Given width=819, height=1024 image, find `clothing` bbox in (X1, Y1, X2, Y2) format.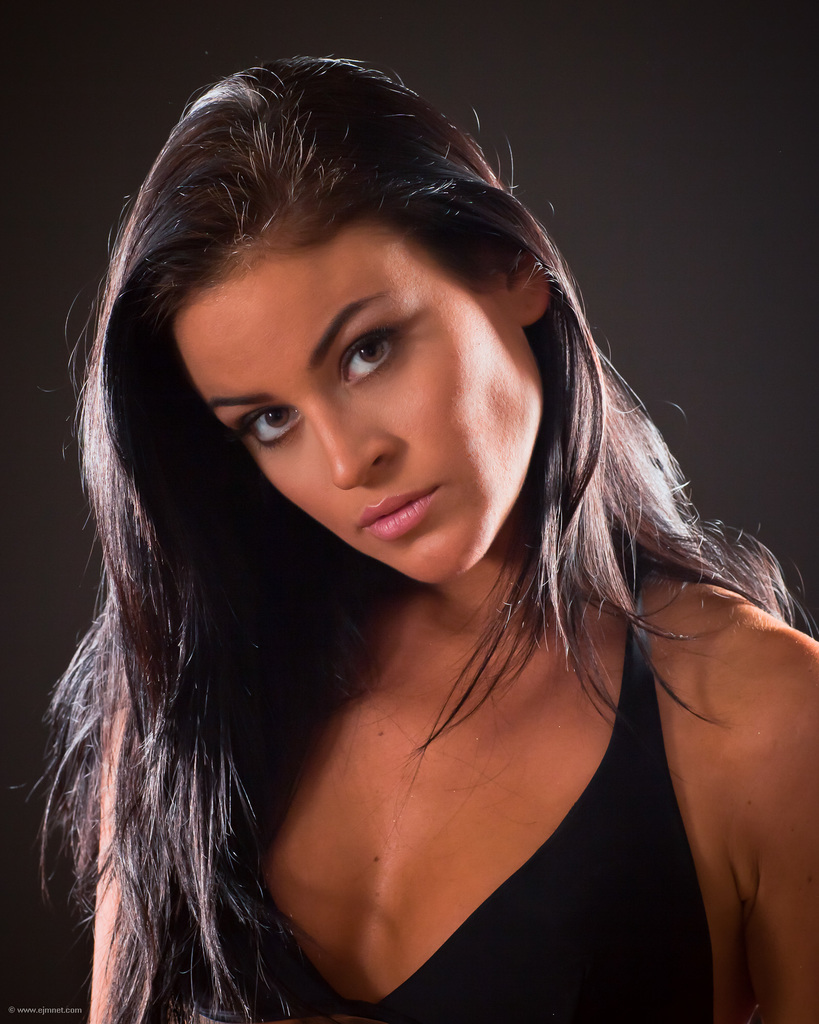
(167, 554, 717, 1023).
